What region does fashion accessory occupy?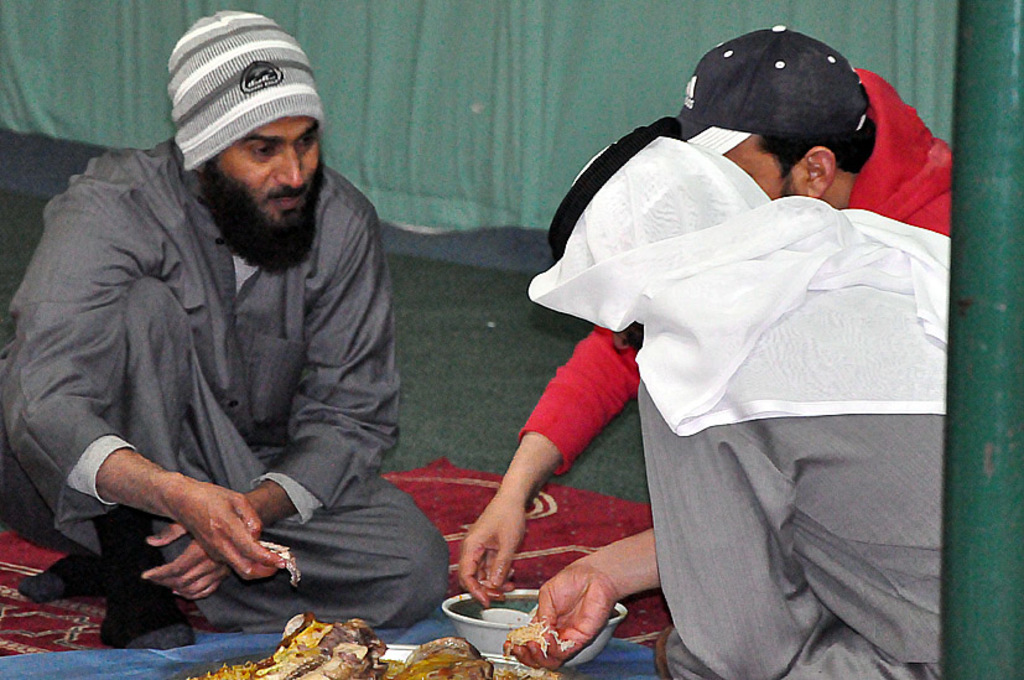
left=676, top=24, right=874, bottom=156.
